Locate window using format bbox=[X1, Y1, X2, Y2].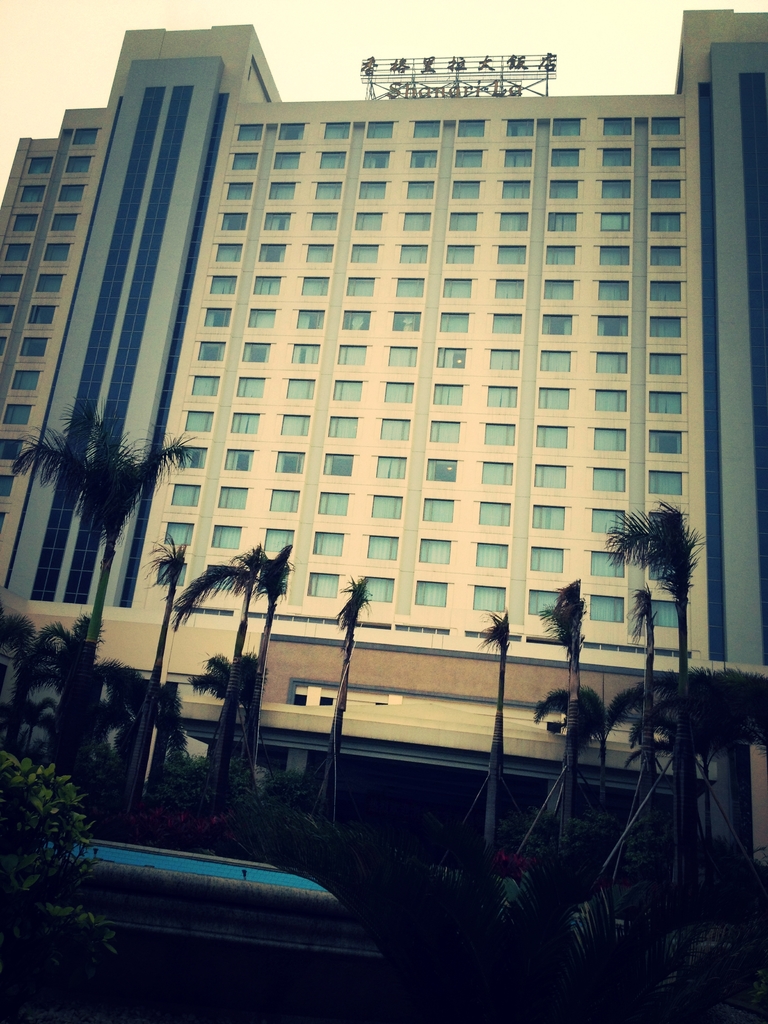
bbox=[226, 182, 247, 198].
